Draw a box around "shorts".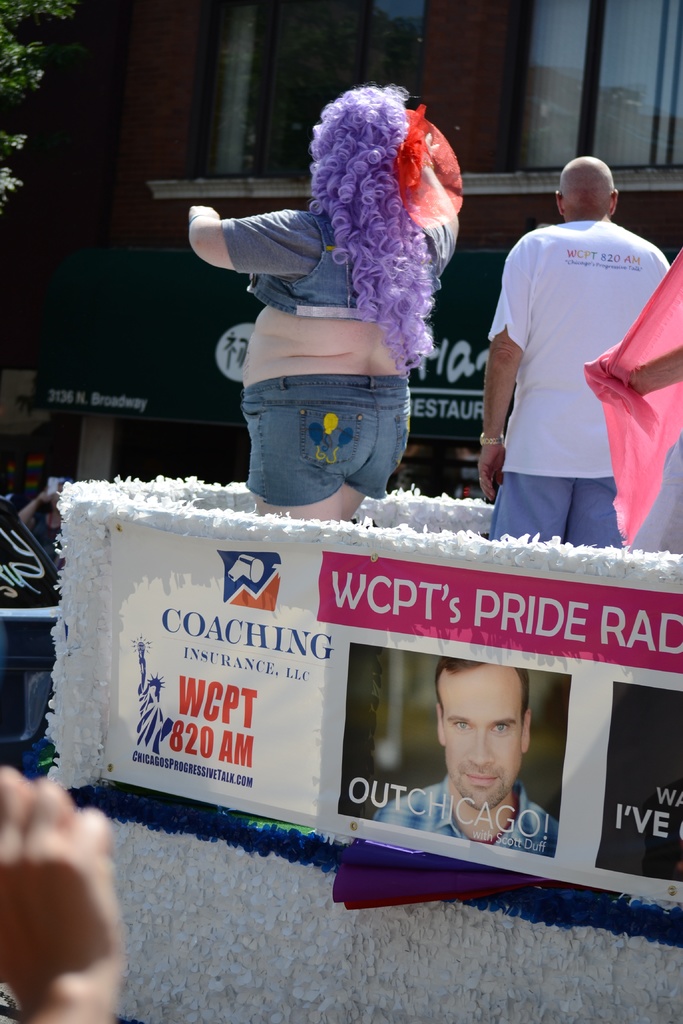
box(234, 351, 434, 500).
